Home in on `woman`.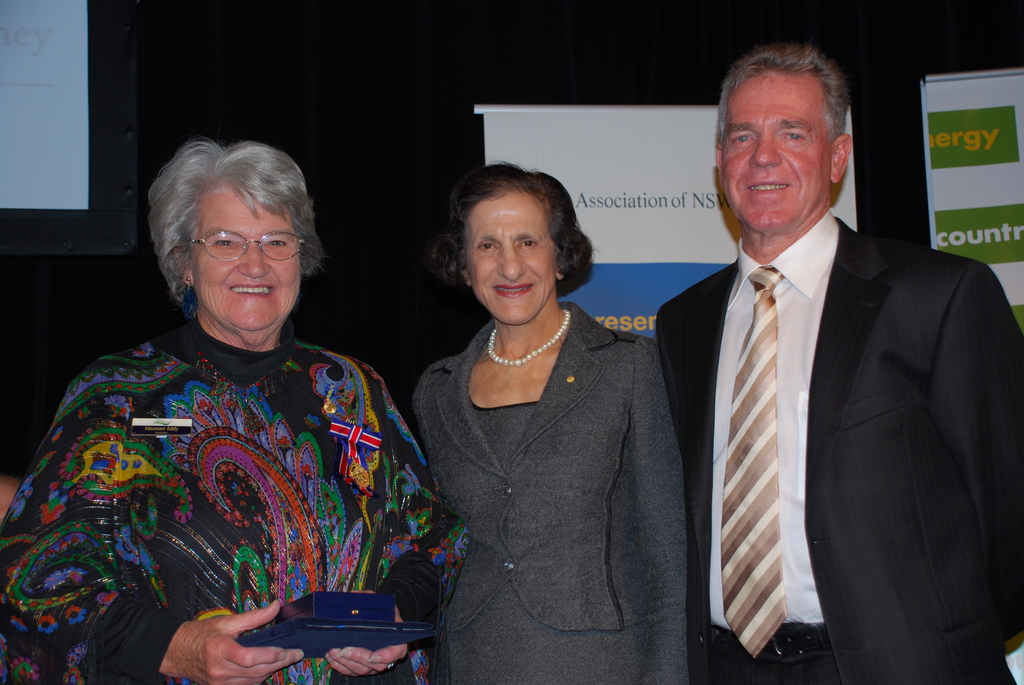
Homed in at left=0, top=139, right=470, bottom=684.
